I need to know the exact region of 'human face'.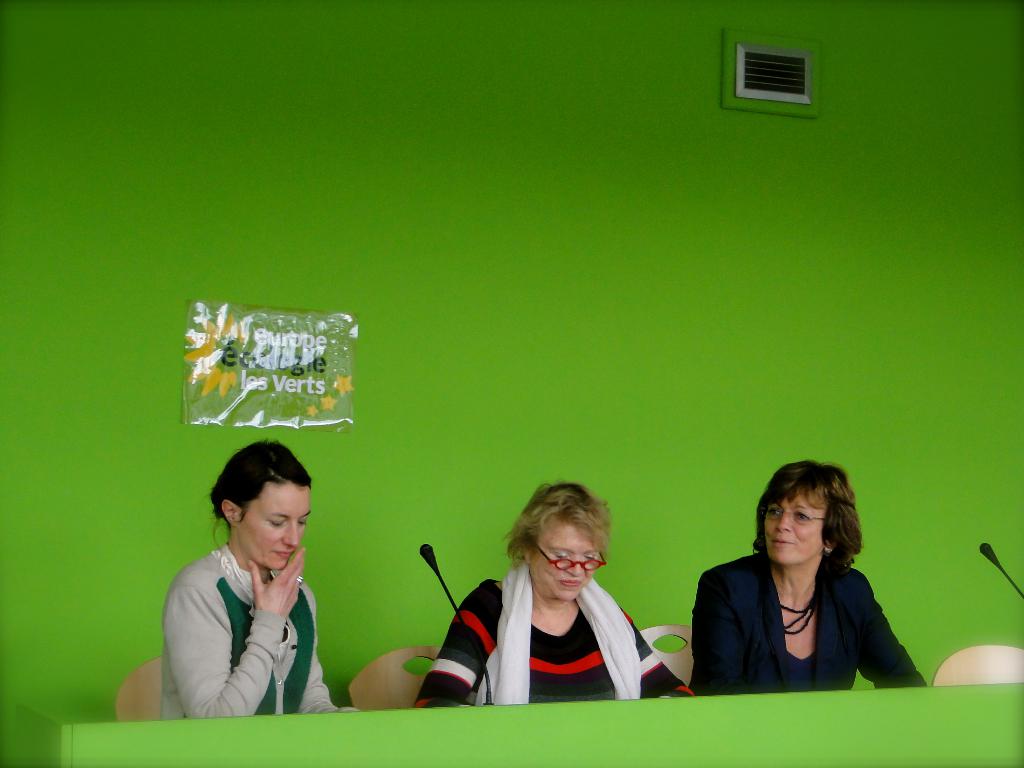
Region: left=518, top=516, right=599, bottom=600.
